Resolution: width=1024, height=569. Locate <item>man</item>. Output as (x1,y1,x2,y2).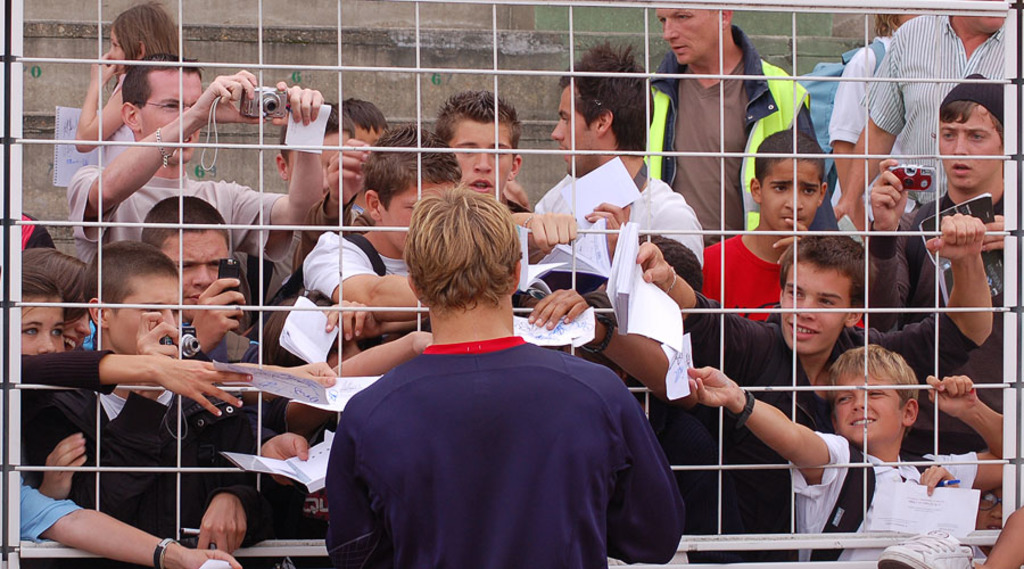
(320,189,689,568).
